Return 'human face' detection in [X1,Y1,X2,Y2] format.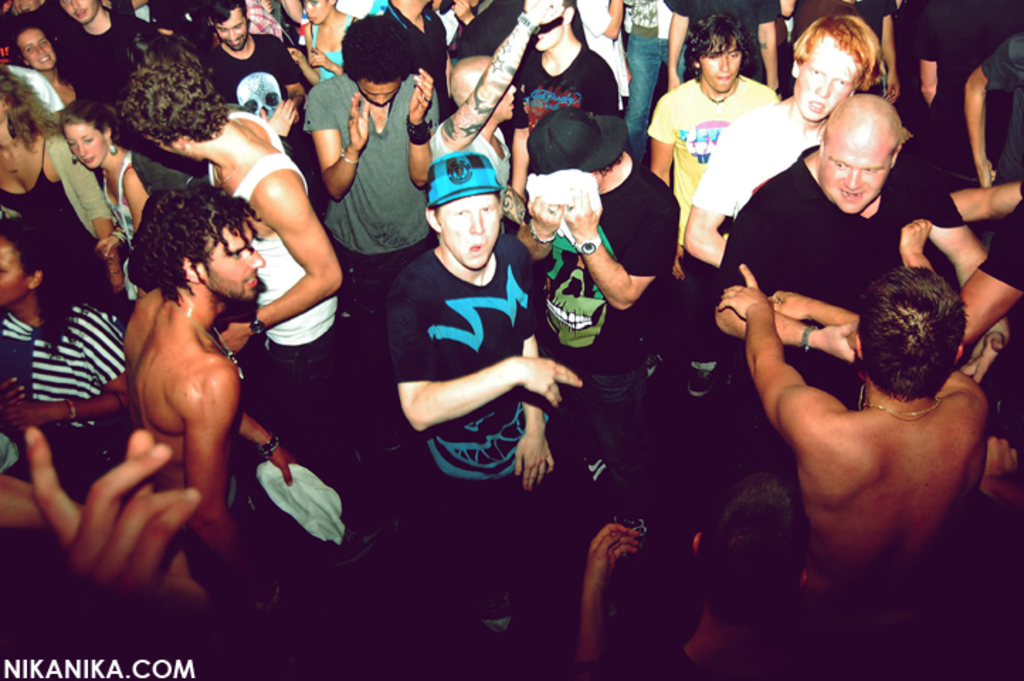
[695,41,745,95].
